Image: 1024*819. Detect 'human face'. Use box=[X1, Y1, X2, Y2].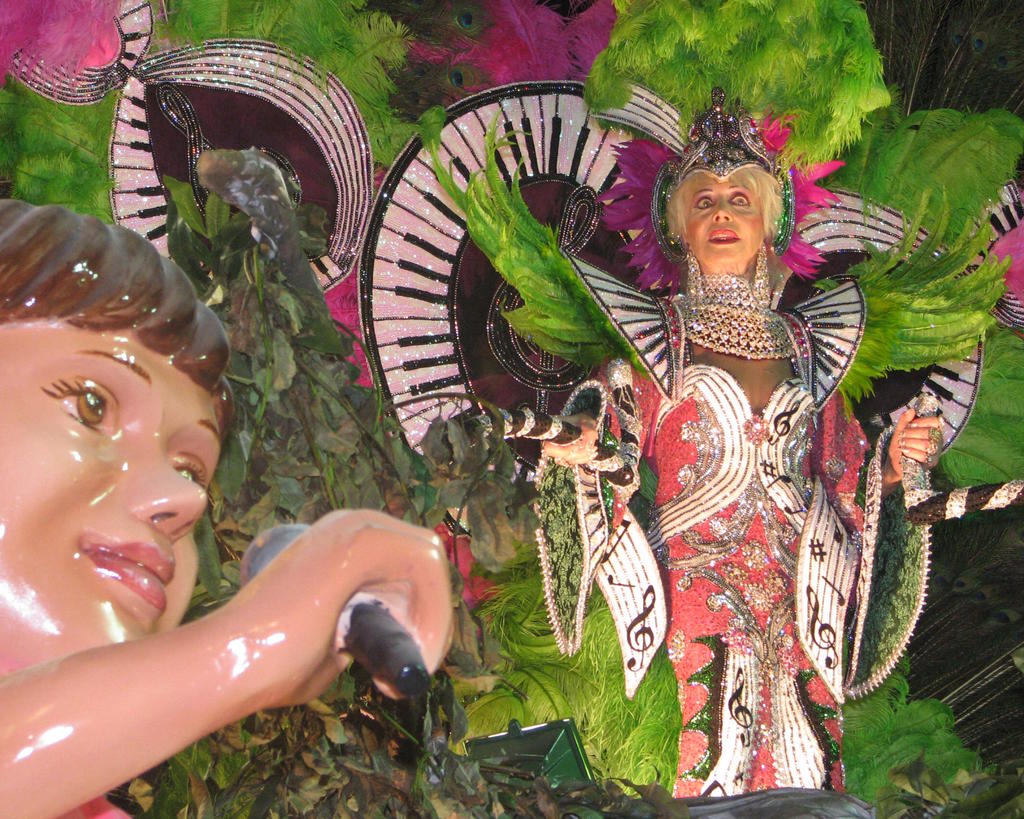
box=[686, 174, 764, 261].
